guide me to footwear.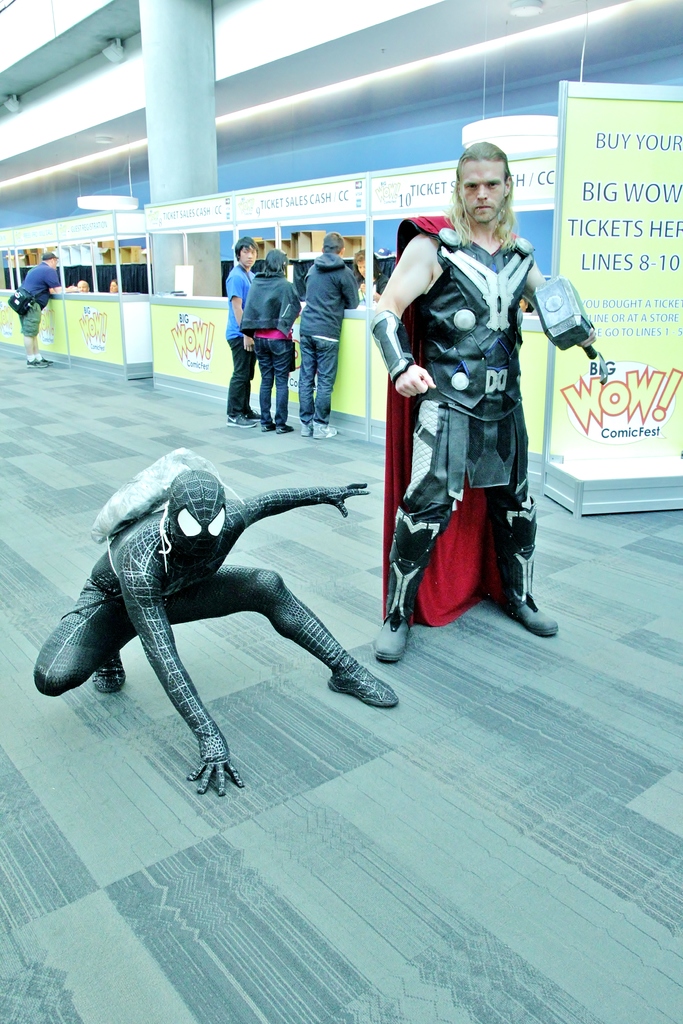
Guidance: 224:411:258:429.
